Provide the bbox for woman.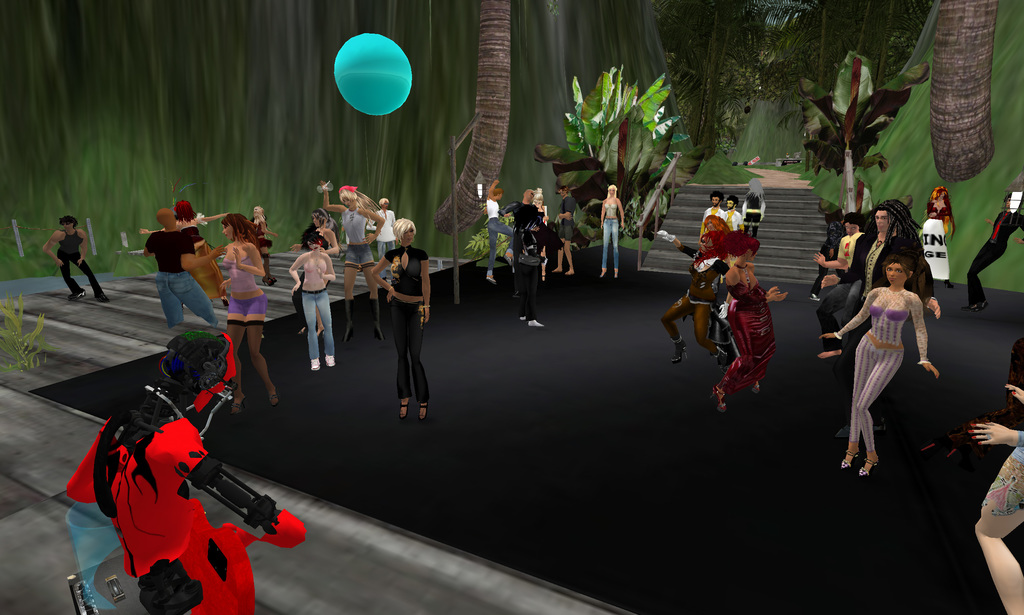
(left=319, top=180, right=385, bottom=345).
